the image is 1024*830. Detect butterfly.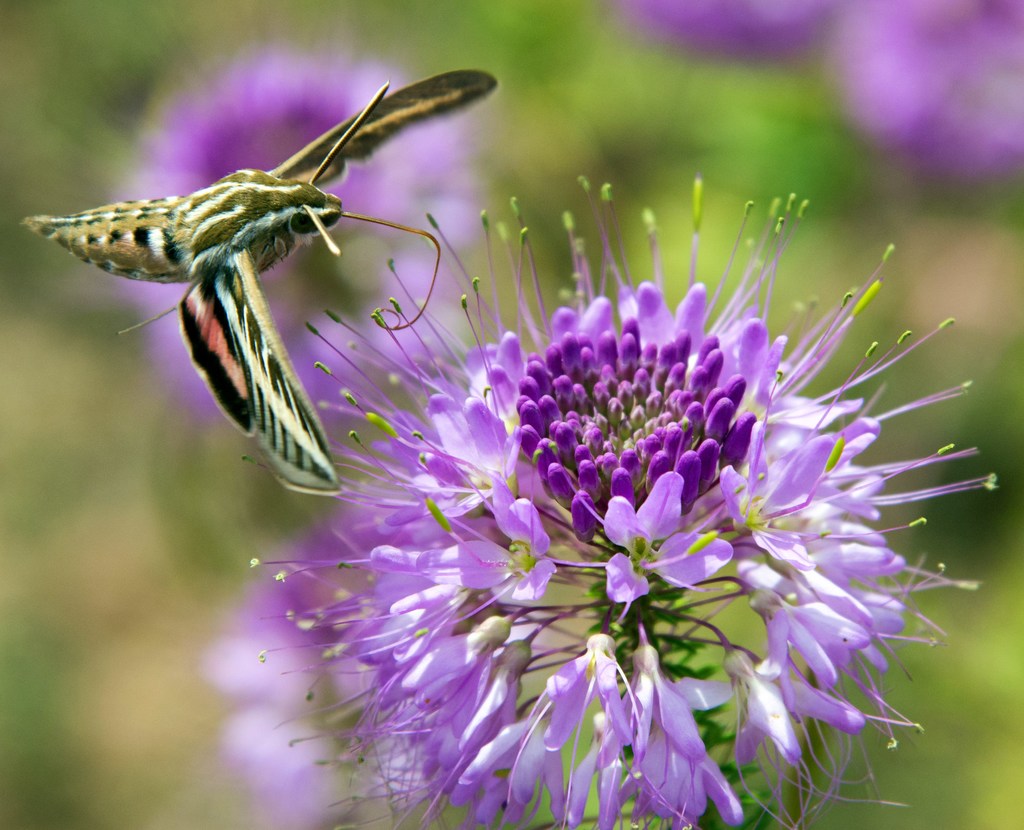
Detection: {"x1": 21, "y1": 69, "x2": 494, "y2": 494}.
